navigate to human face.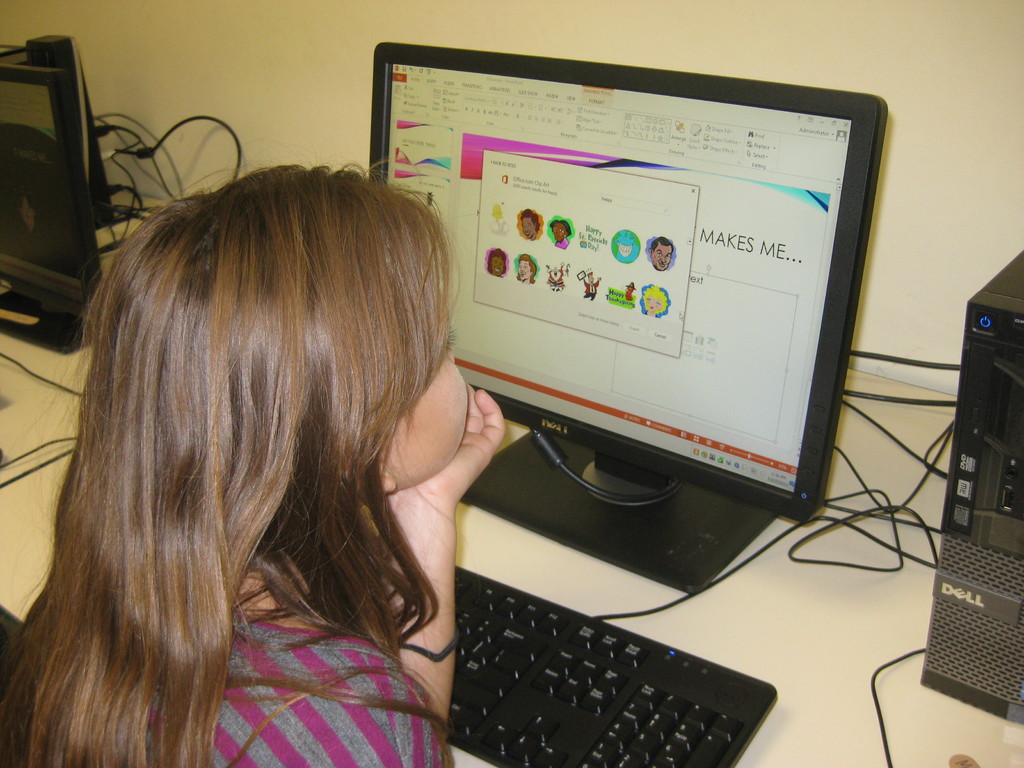
Navigation target: <box>386,331,468,492</box>.
